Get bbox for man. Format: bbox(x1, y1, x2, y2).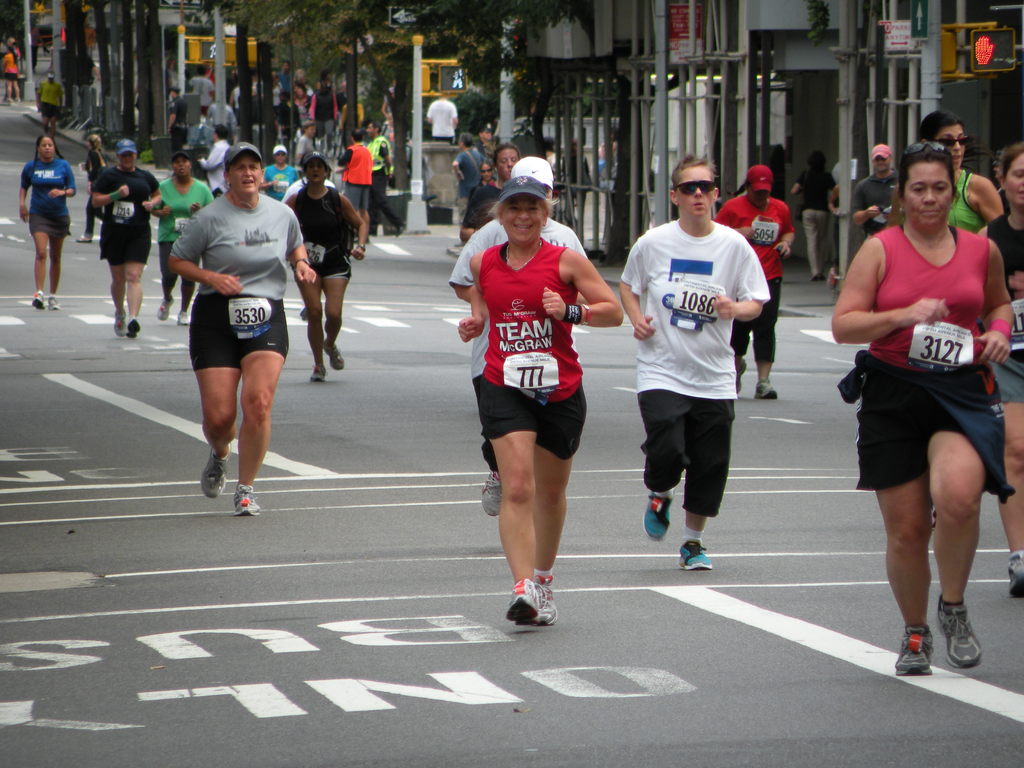
bbox(436, 170, 595, 511).
